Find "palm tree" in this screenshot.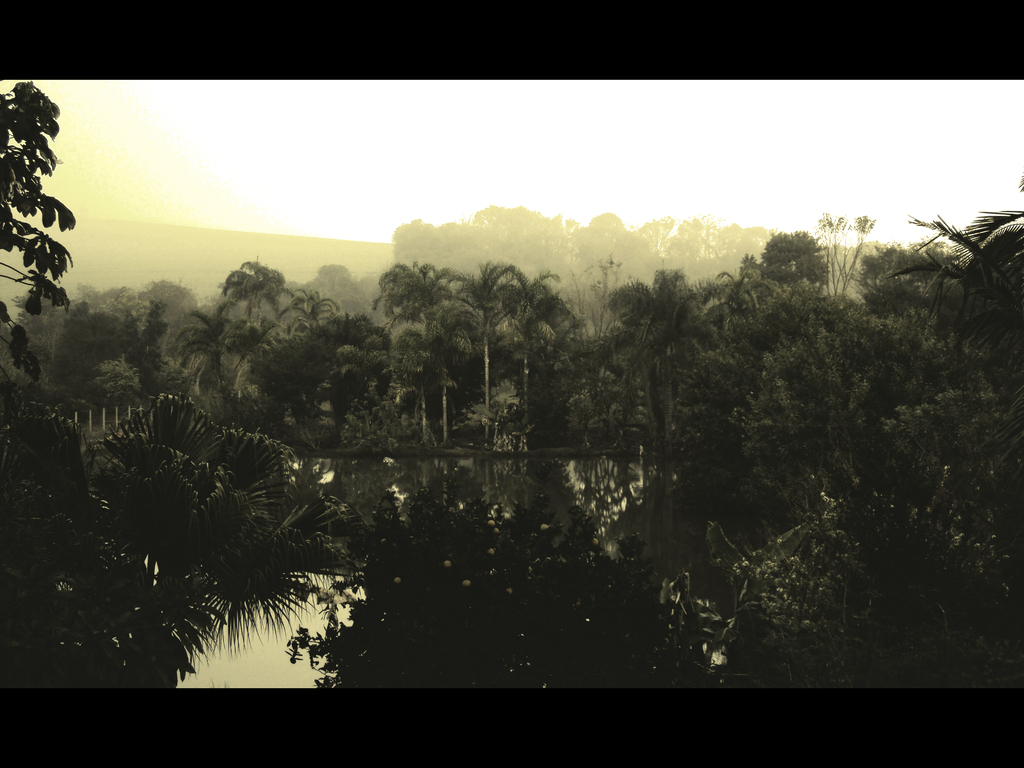
The bounding box for "palm tree" is region(854, 271, 921, 351).
